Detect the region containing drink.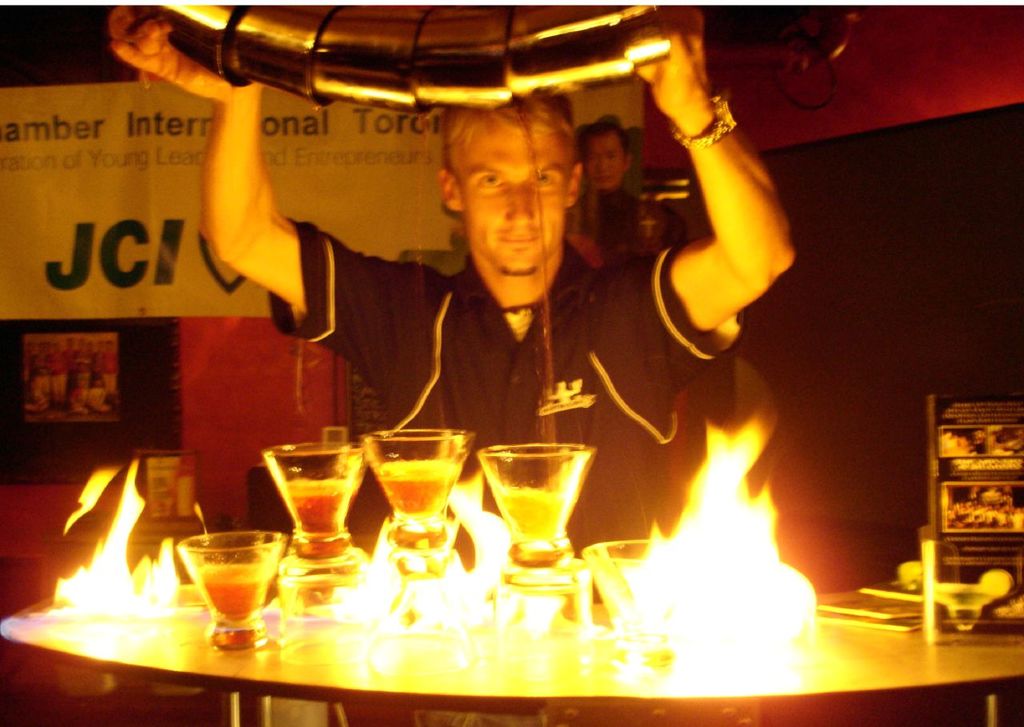
x1=476 y1=443 x2=592 y2=580.
